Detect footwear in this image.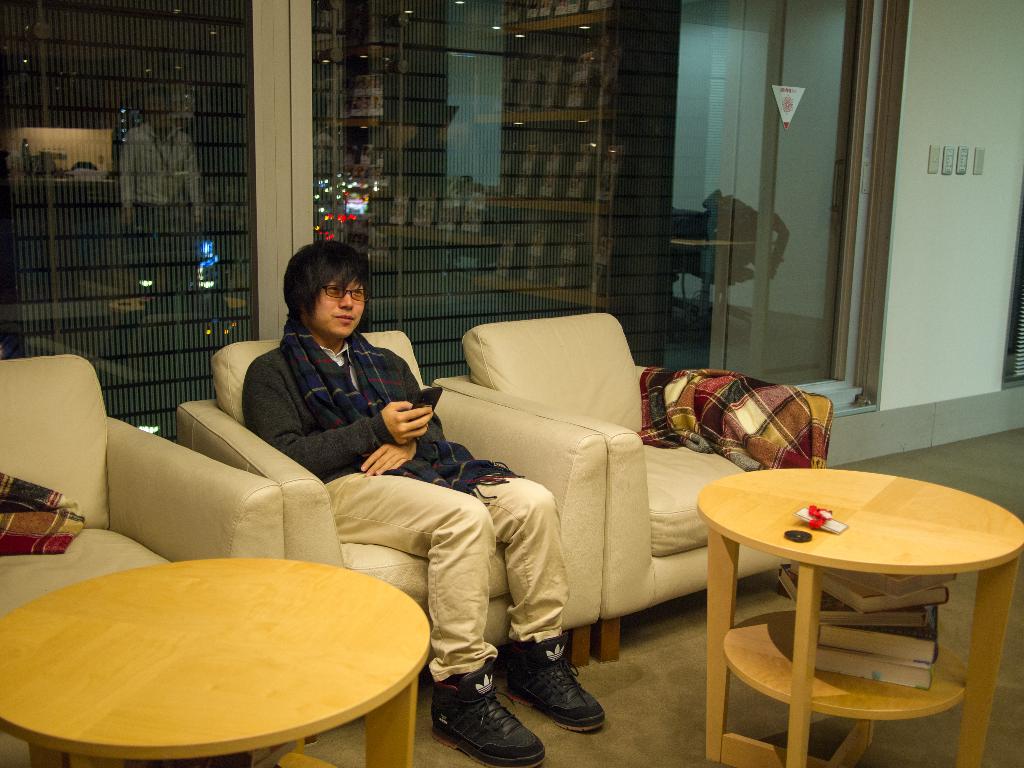
Detection: {"x1": 504, "y1": 625, "x2": 607, "y2": 737}.
